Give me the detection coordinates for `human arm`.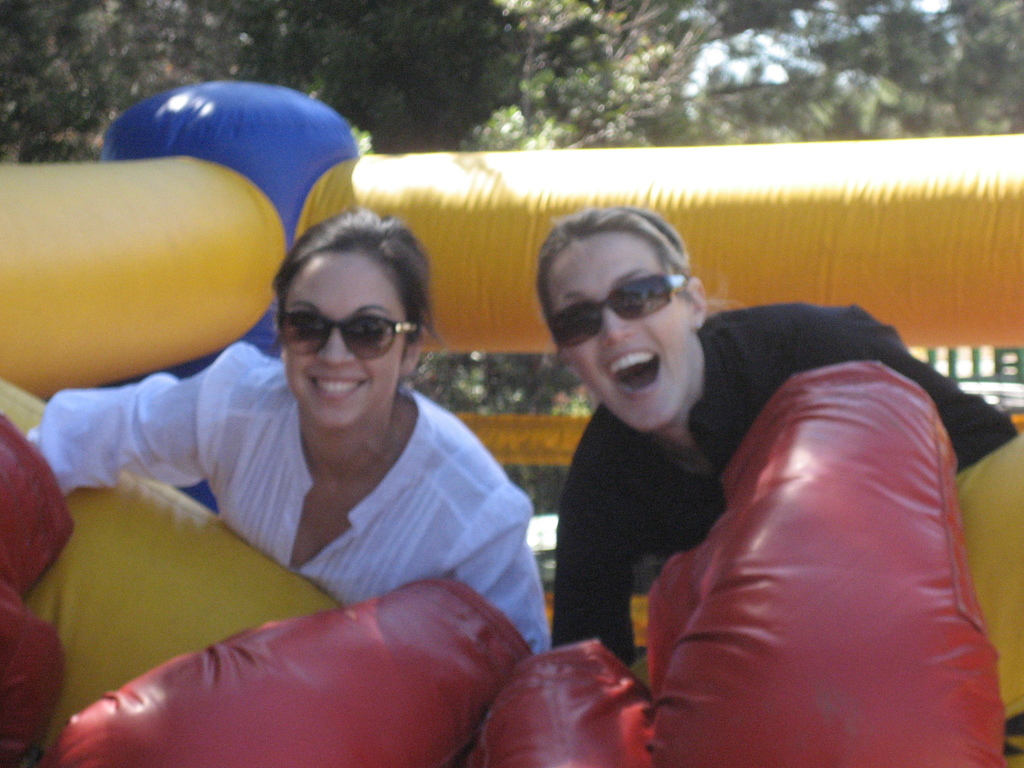
left=22, top=346, right=250, bottom=488.
